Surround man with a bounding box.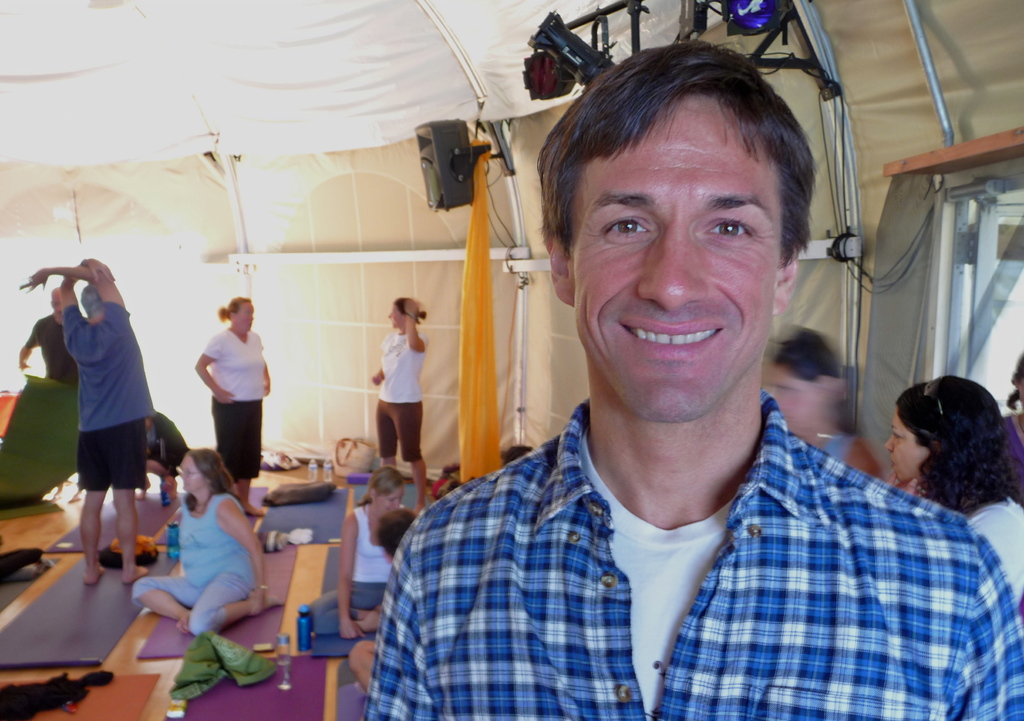
region(20, 286, 86, 507).
